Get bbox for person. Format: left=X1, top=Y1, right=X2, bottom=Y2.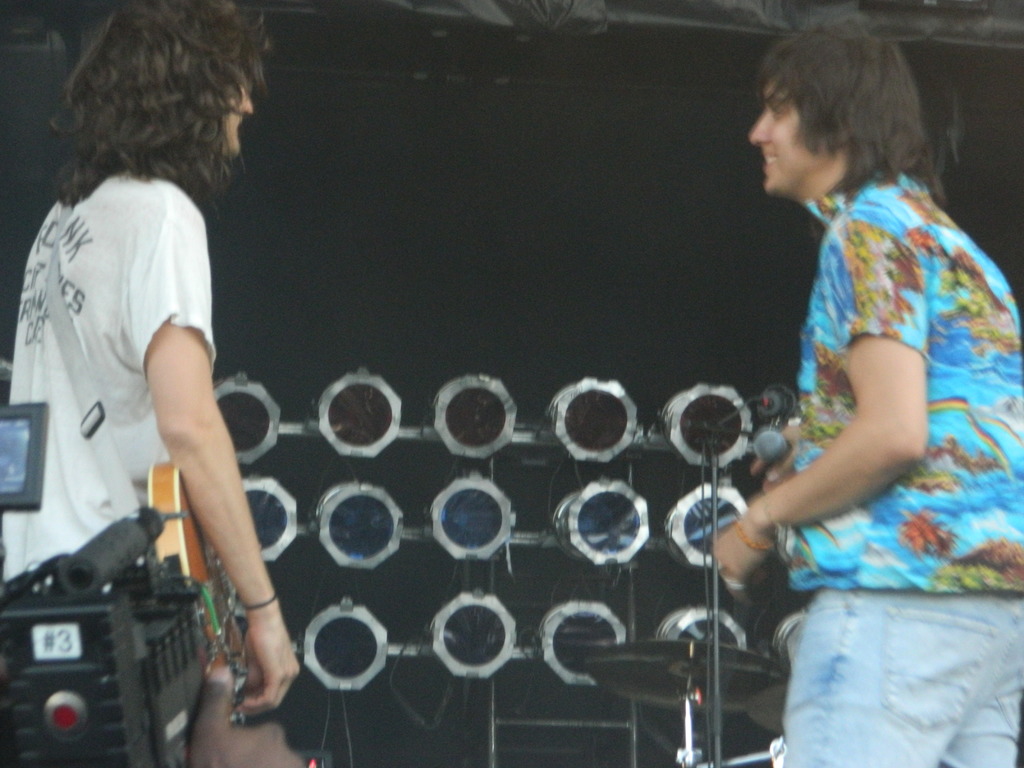
left=10, top=22, right=294, bottom=764.
